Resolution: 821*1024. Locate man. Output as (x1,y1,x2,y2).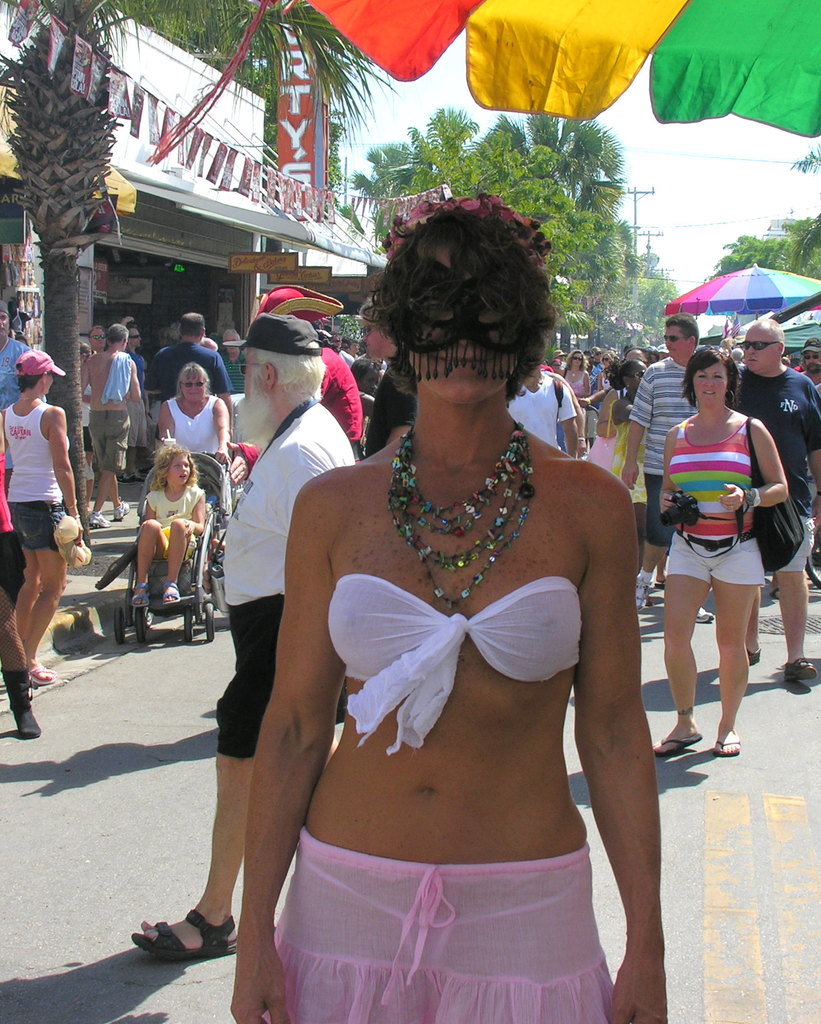
(622,312,713,618).
